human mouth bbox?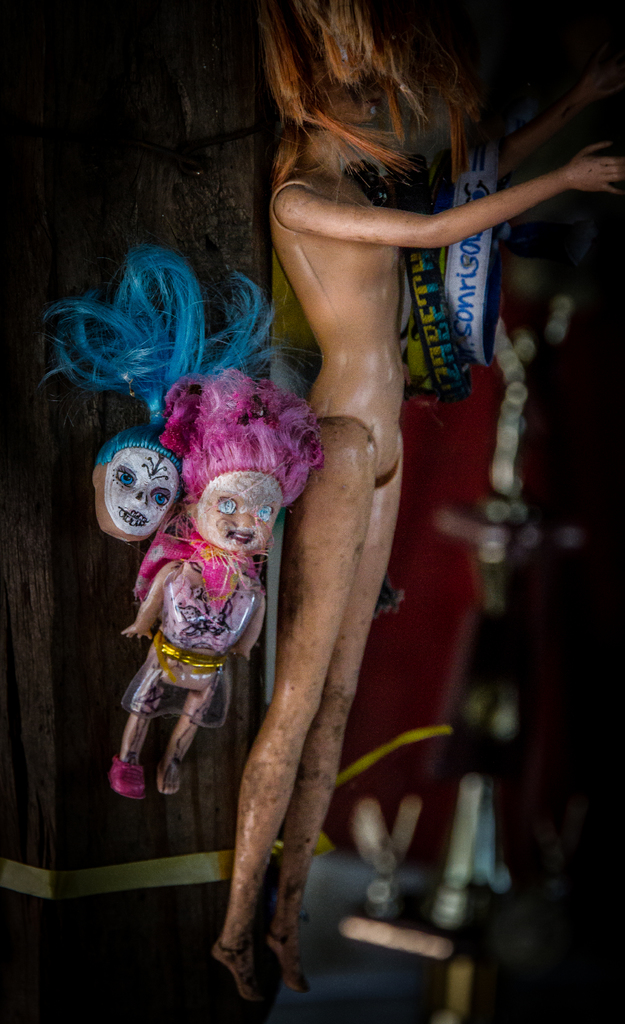
[left=117, top=512, right=148, bottom=531]
